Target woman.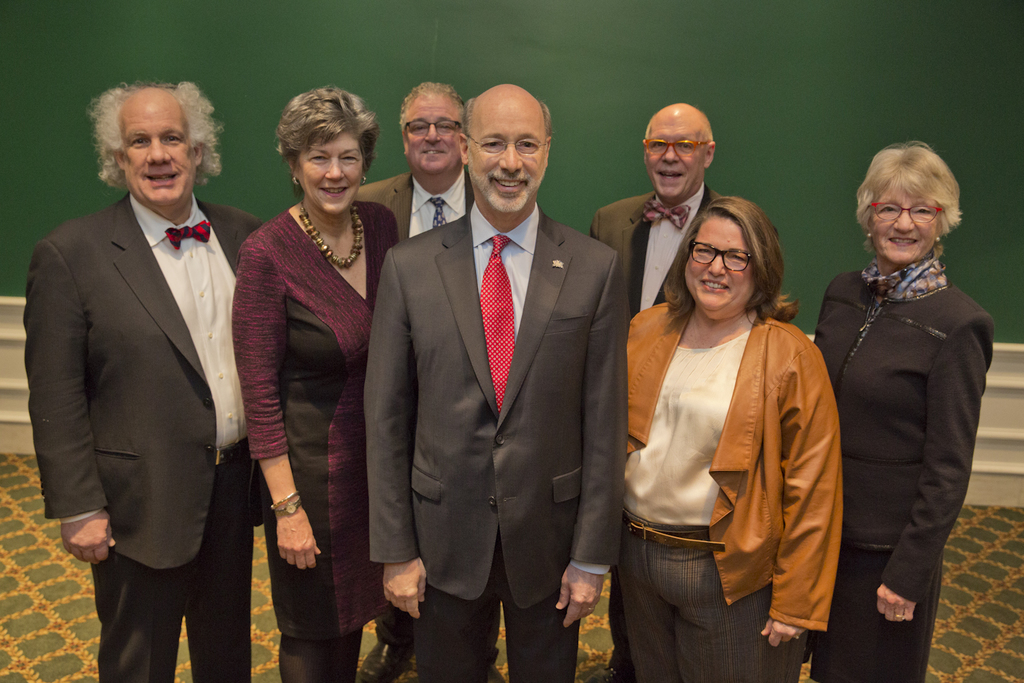
Target region: detection(815, 123, 979, 682).
